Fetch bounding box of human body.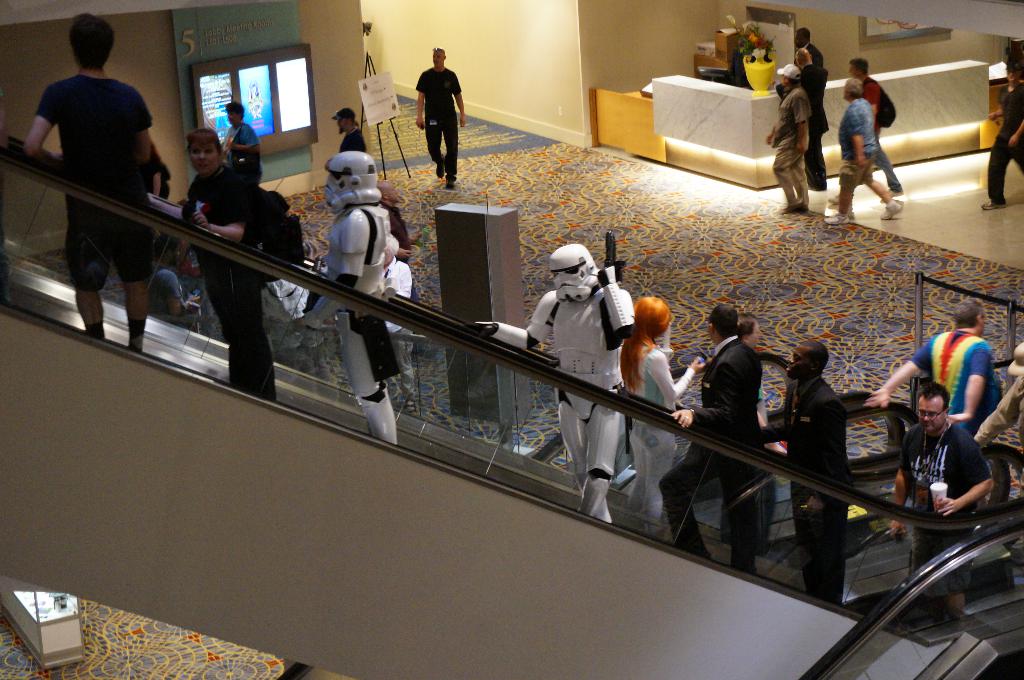
Bbox: {"left": 662, "top": 292, "right": 762, "bottom": 551}.
